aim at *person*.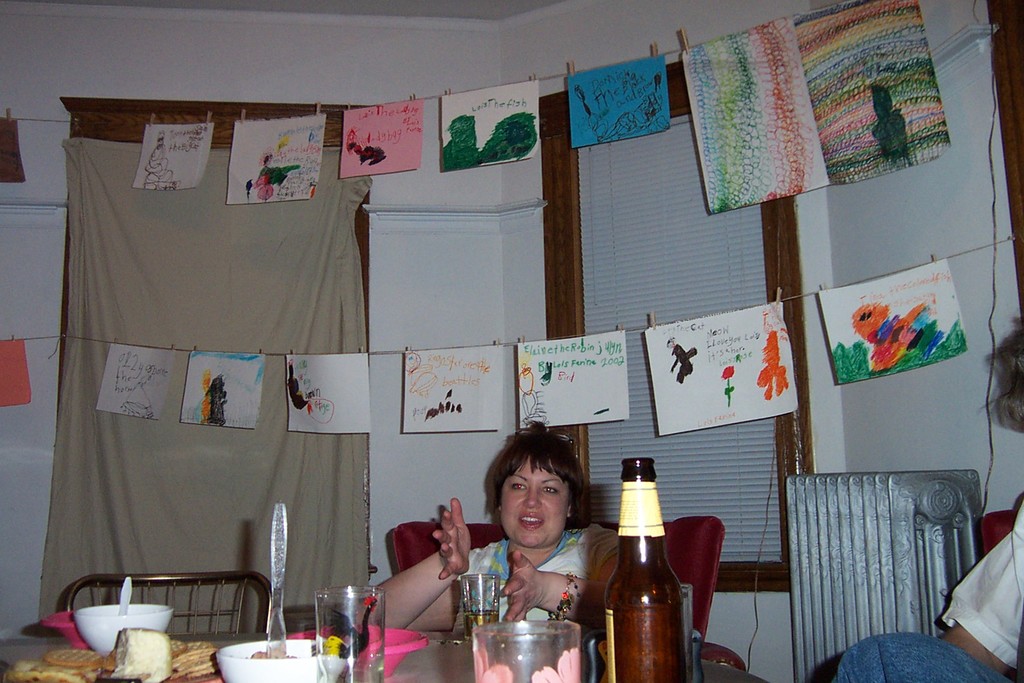
Aimed at pyautogui.locateOnScreen(340, 416, 618, 634).
